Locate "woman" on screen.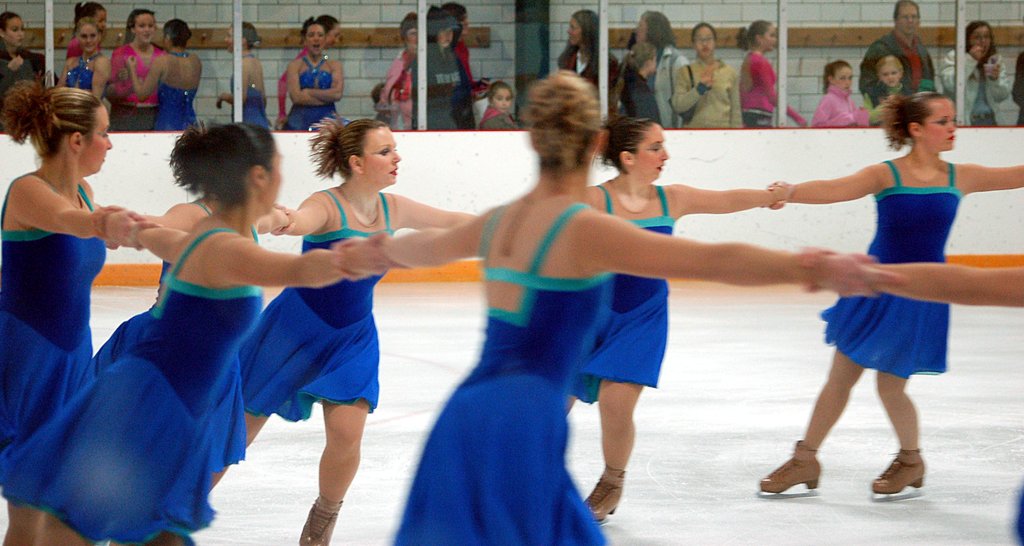
On screen at <box>5,116,374,545</box>.
